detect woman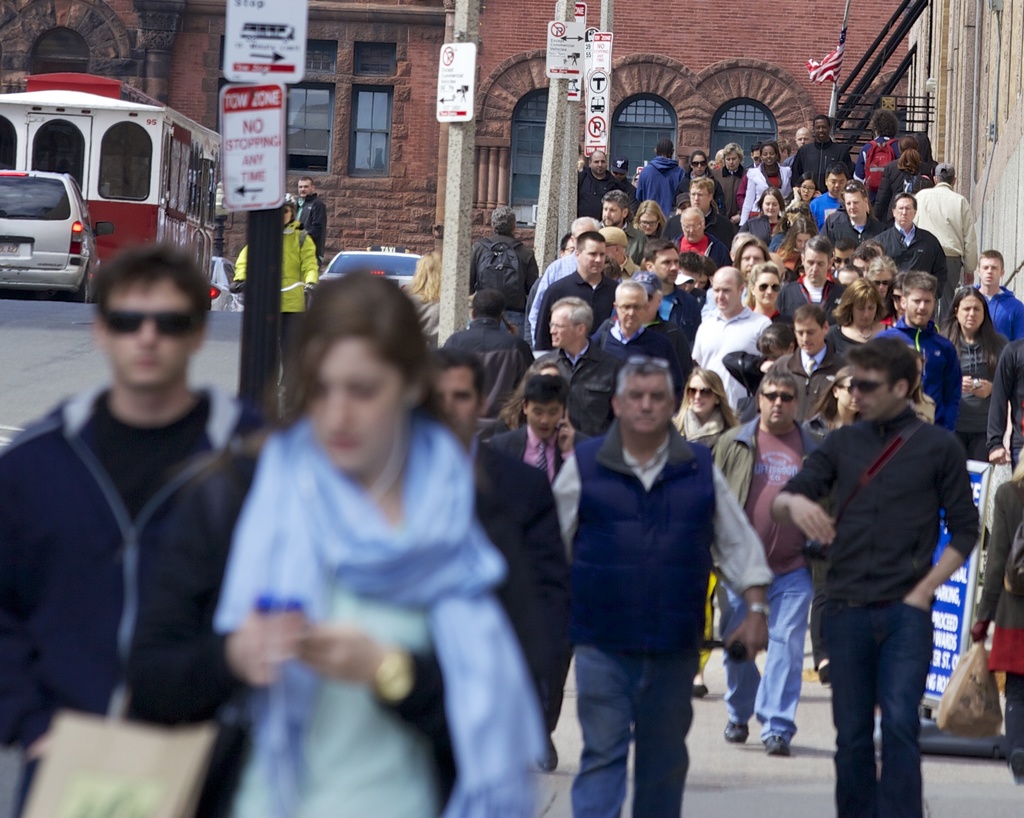
<bbox>228, 192, 317, 386</bbox>
